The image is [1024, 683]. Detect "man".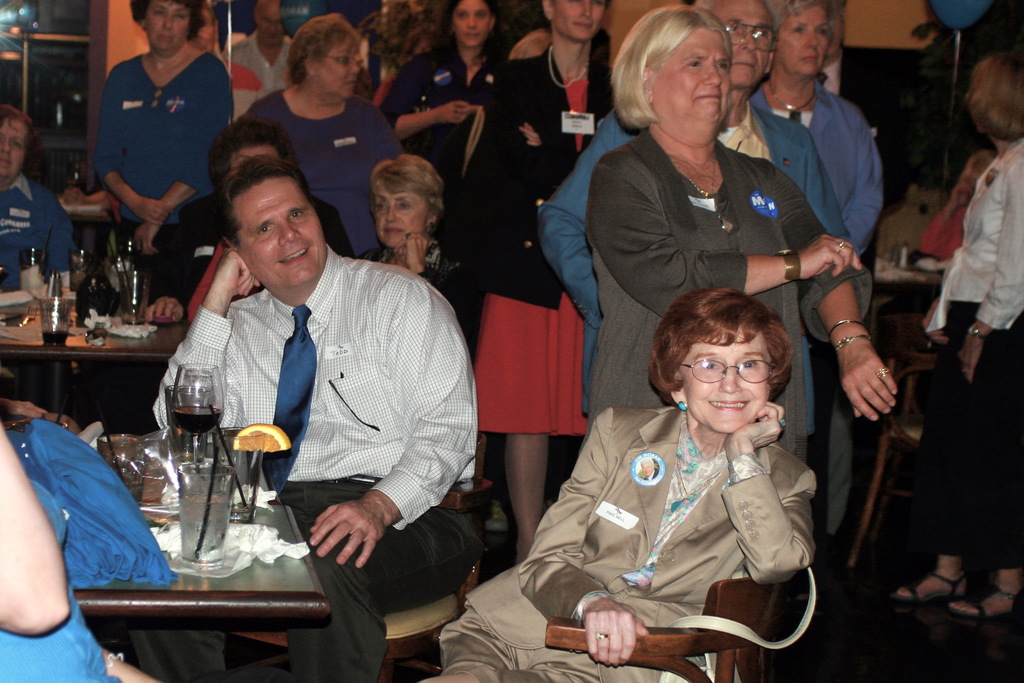
Detection: pyautogui.locateOnScreen(224, 0, 298, 89).
